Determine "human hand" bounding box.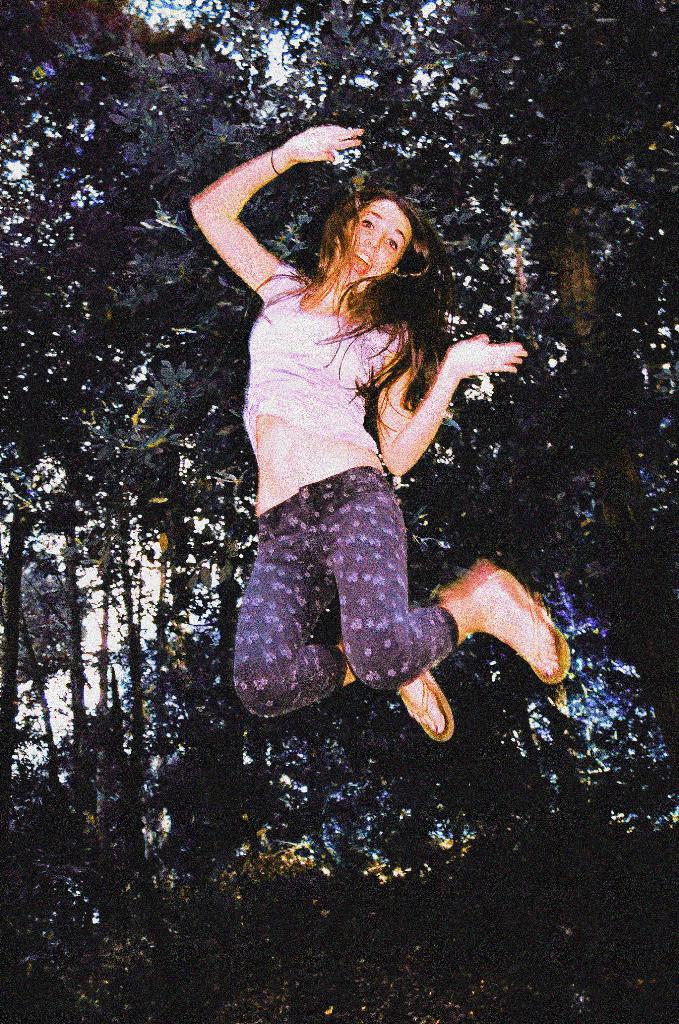
Determined: <bbox>261, 116, 369, 175</bbox>.
